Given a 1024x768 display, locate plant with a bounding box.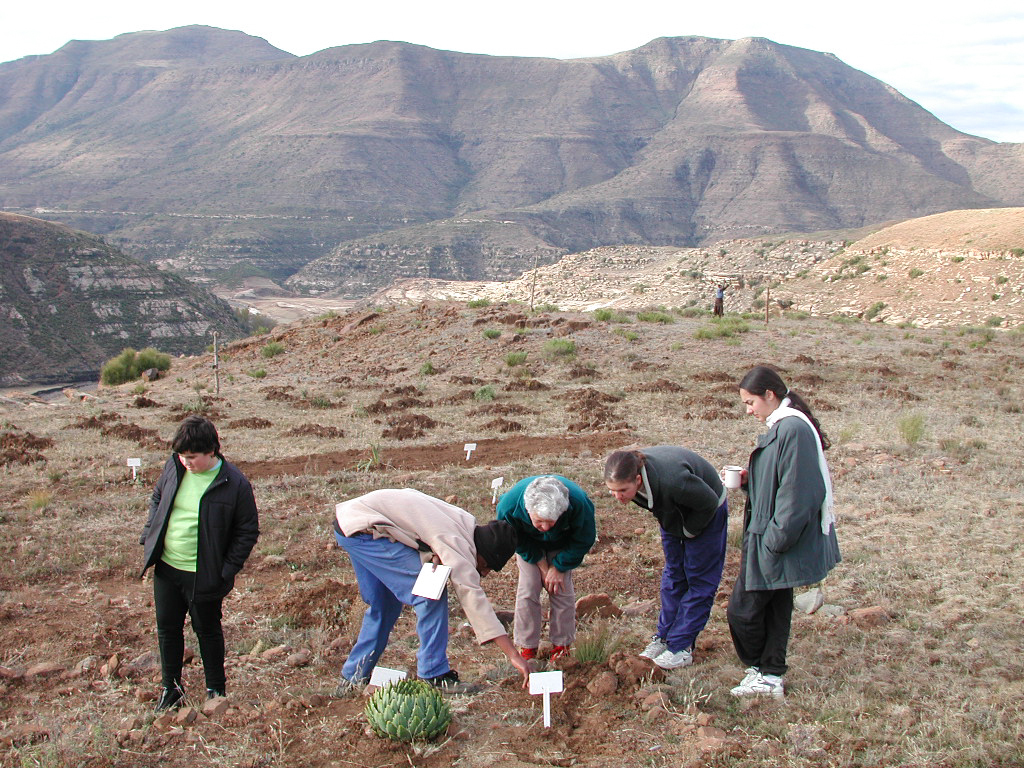
Located: region(246, 361, 272, 381).
